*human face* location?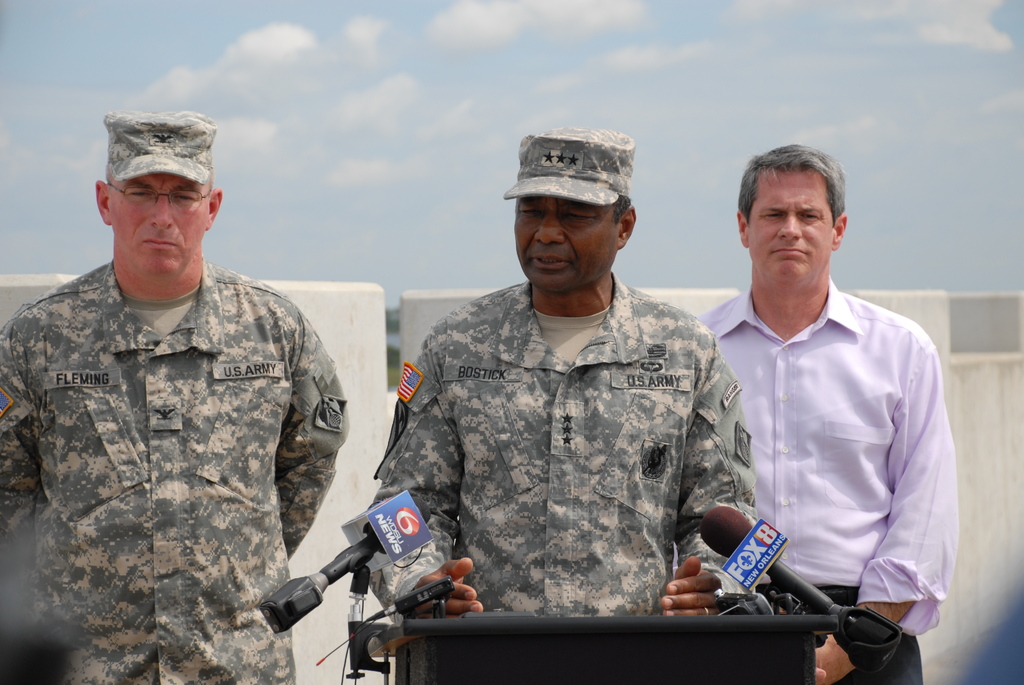
x1=750, y1=164, x2=833, y2=281
